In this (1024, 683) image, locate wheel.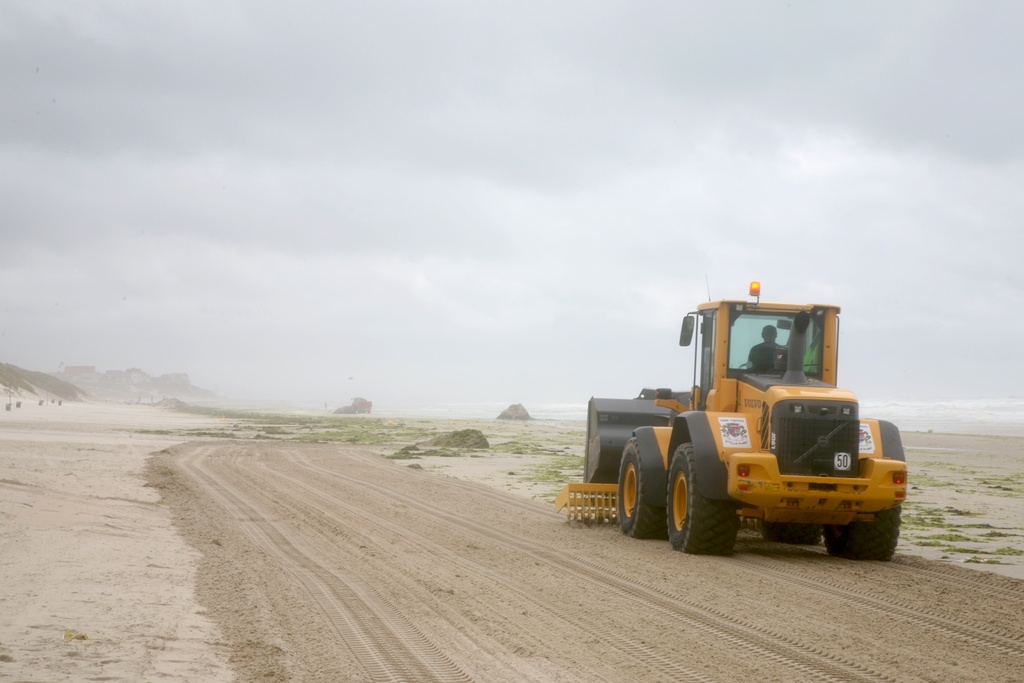
Bounding box: (x1=675, y1=448, x2=733, y2=554).
